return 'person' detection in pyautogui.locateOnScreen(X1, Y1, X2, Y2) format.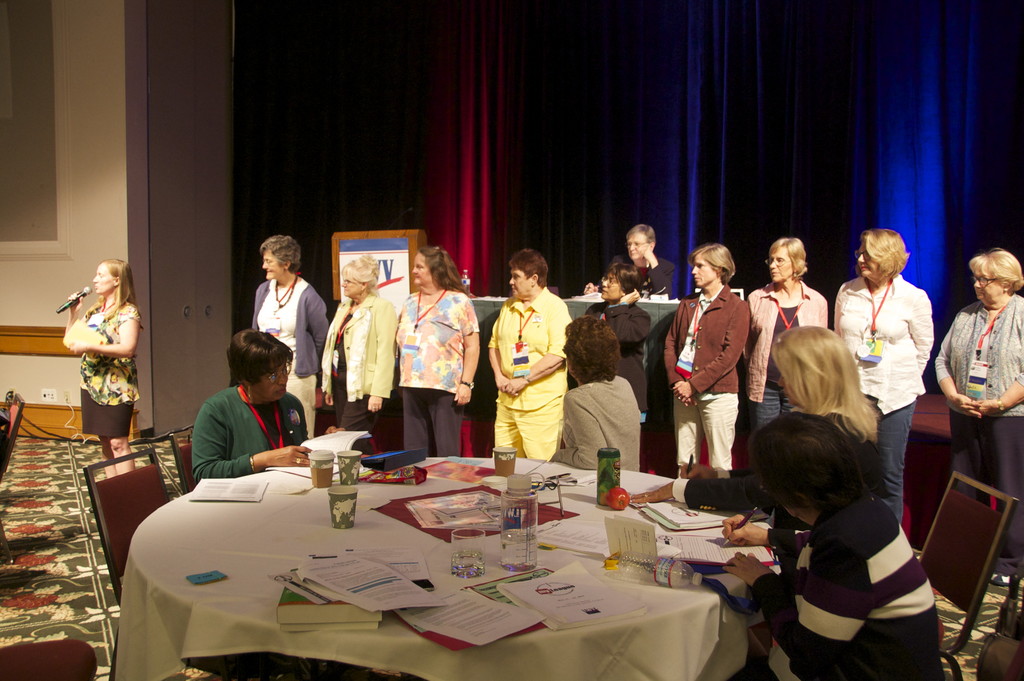
pyautogui.locateOnScreen(930, 242, 1023, 564).
